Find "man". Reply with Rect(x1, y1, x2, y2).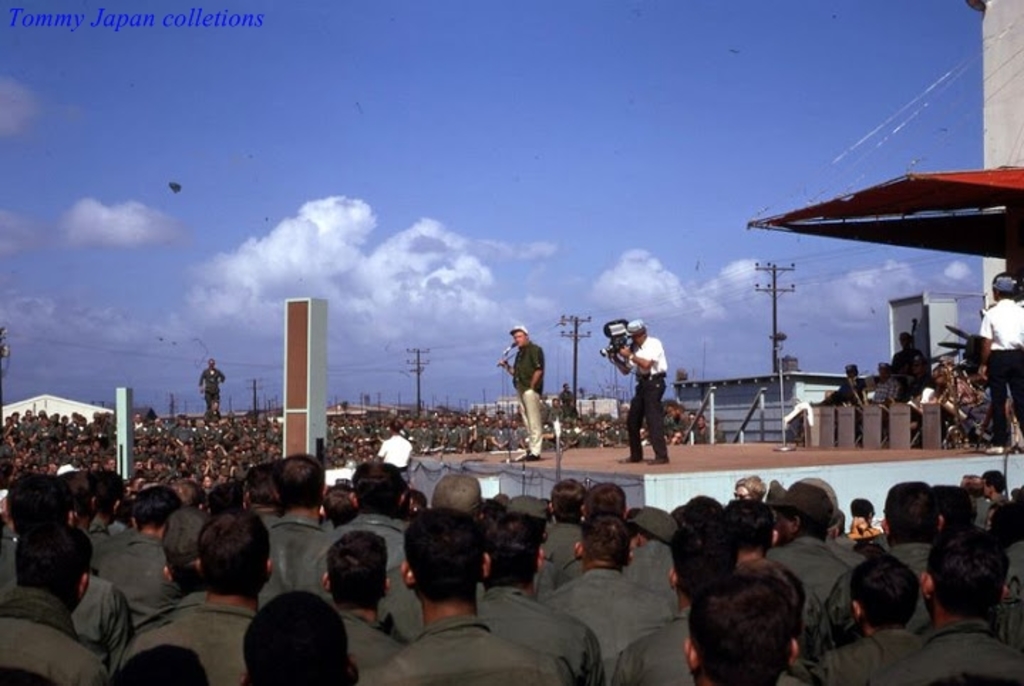
Rect(609, 319, 667, 465).
